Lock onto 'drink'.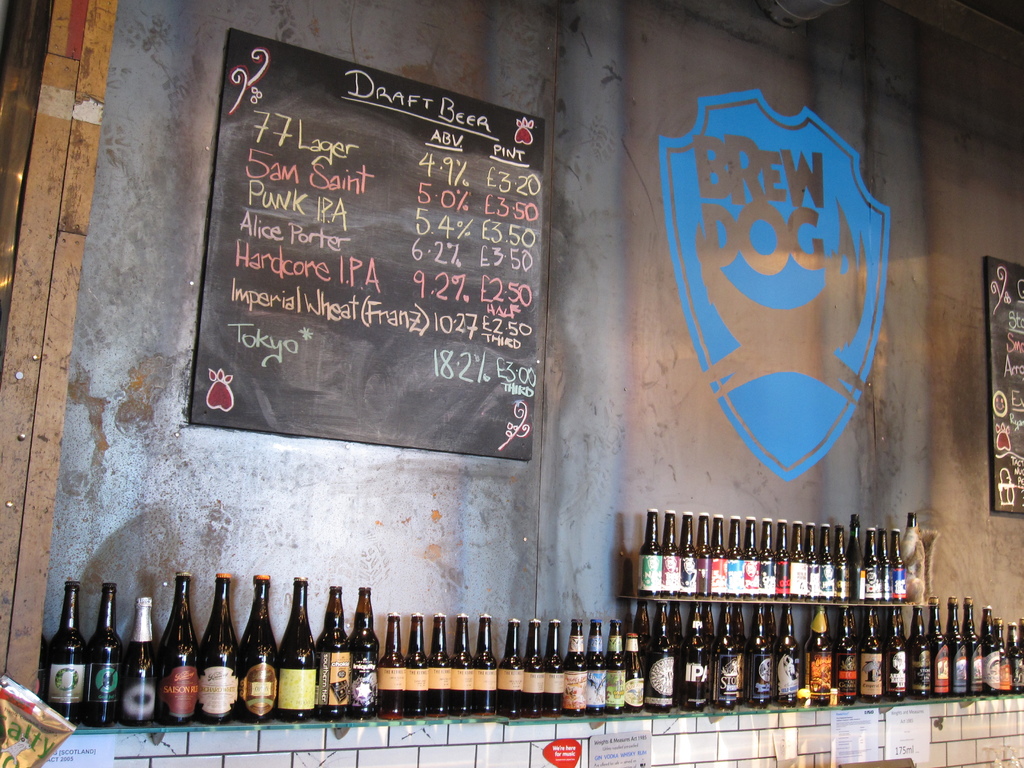
Locked: x1=350, y1=582, x2=378, y2=717.
